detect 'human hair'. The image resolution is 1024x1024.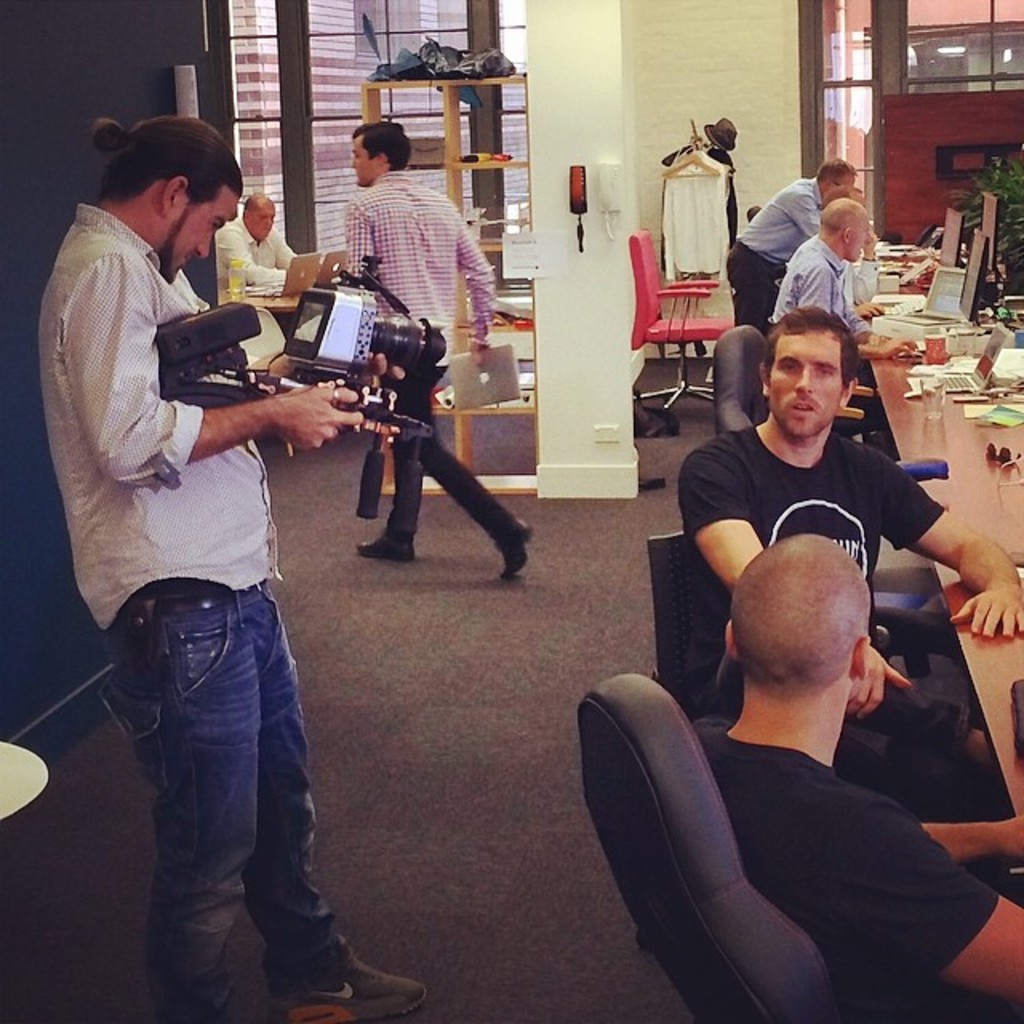
select_region(725, 533, 870, 699).
